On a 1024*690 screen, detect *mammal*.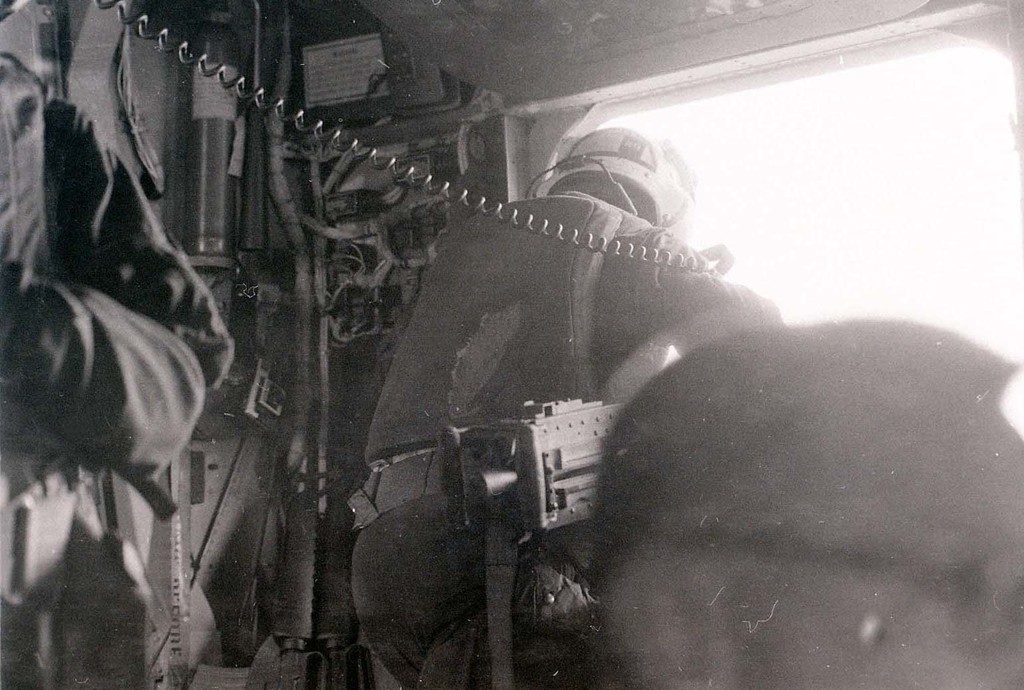
x1=346 y1=119 x2=781 y2=689.
